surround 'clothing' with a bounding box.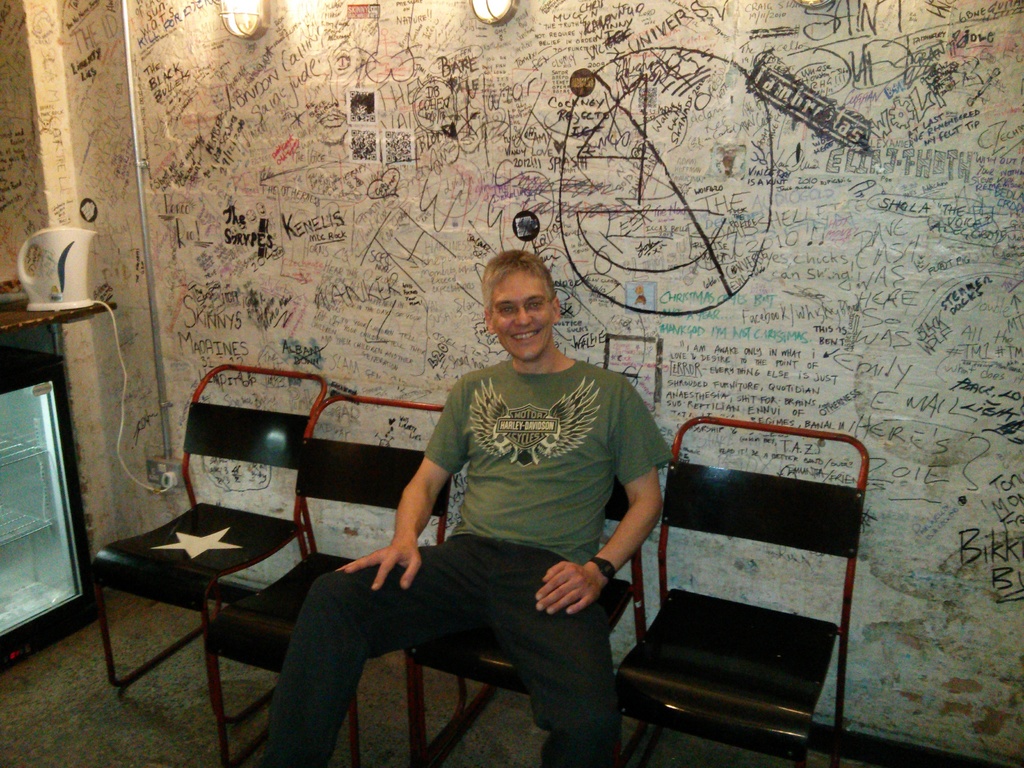
[x1=266, y1=364, x2=673, y2=767].
